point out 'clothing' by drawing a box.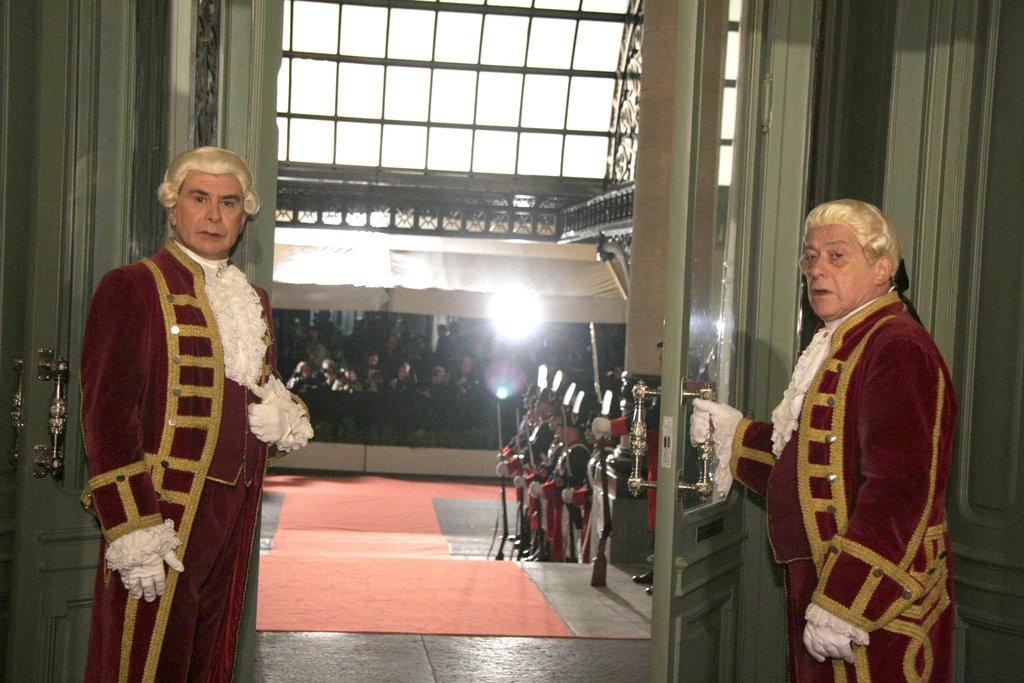
pyautogui.locateOnScreen(520, 420, 546, 517).
